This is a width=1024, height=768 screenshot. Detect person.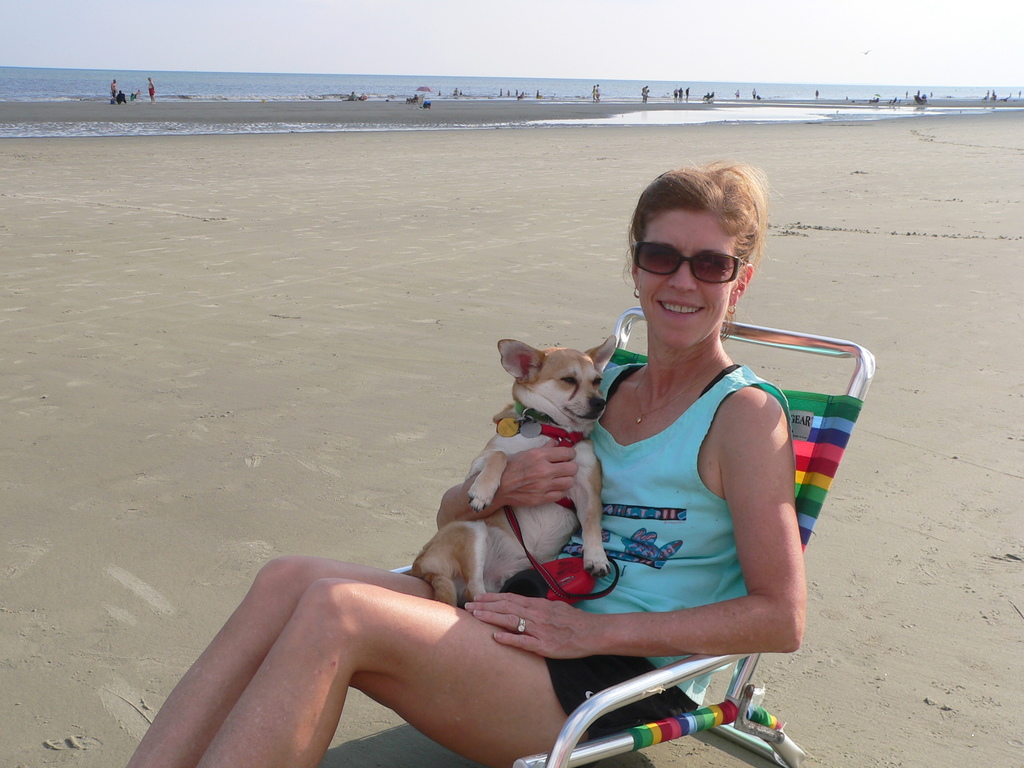
locate(596, 83, 602, 100).
